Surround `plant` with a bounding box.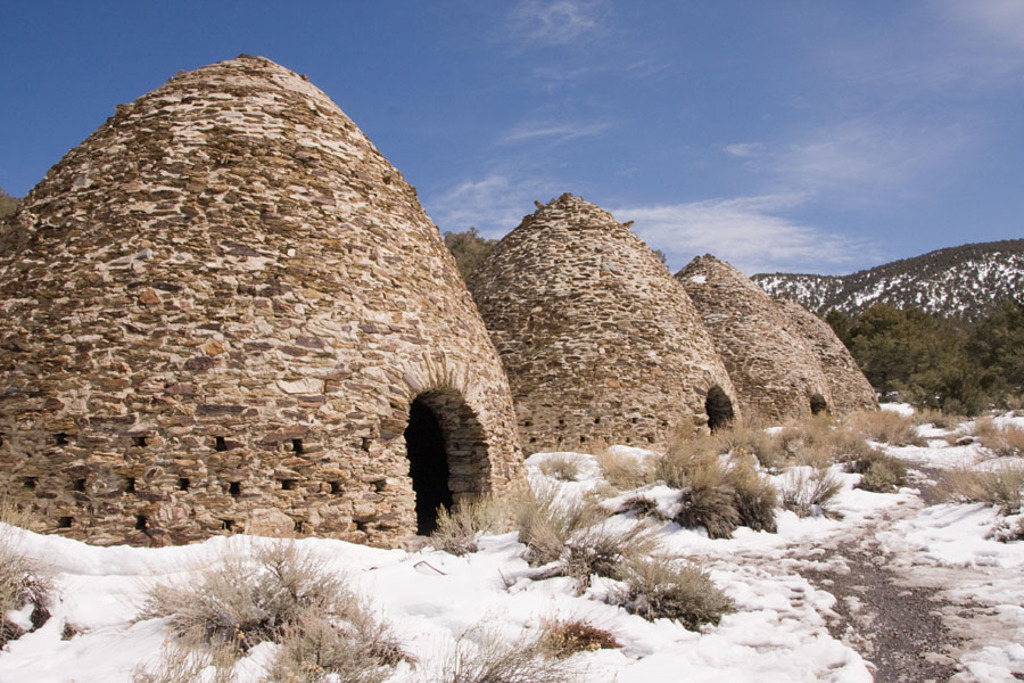
bbox=[811, 458, 852, 538].
